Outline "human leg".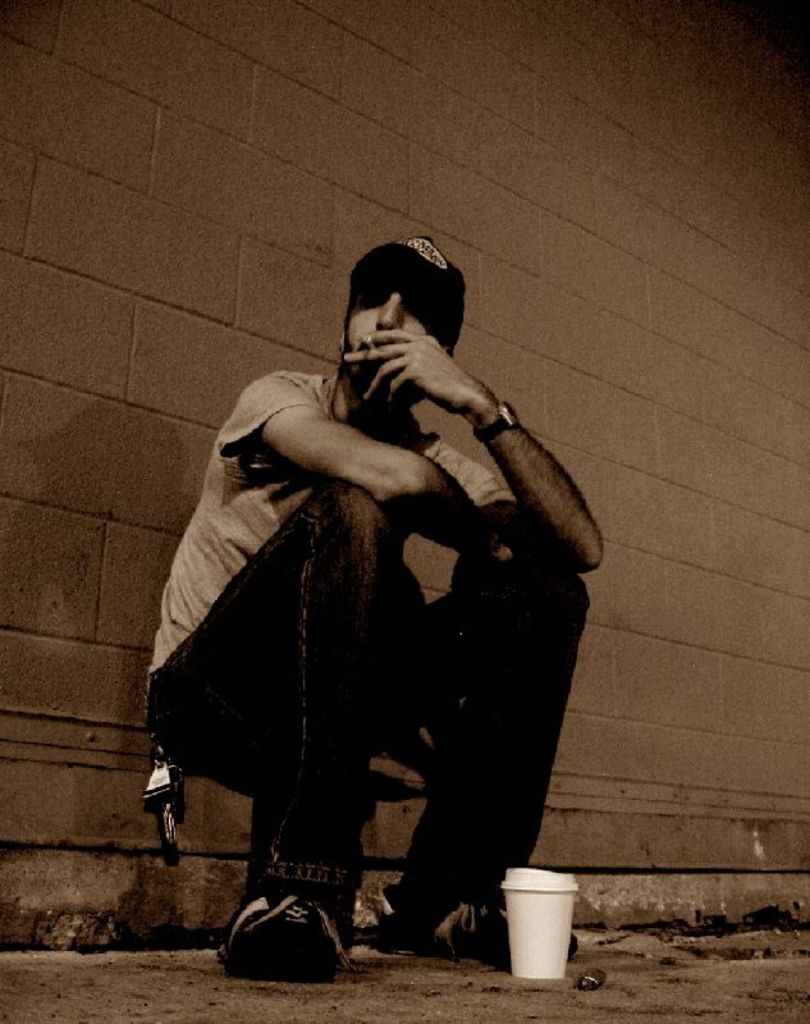
Outline: {"left": 145, "top": 475, "right": 349, "bottom": 988}.
